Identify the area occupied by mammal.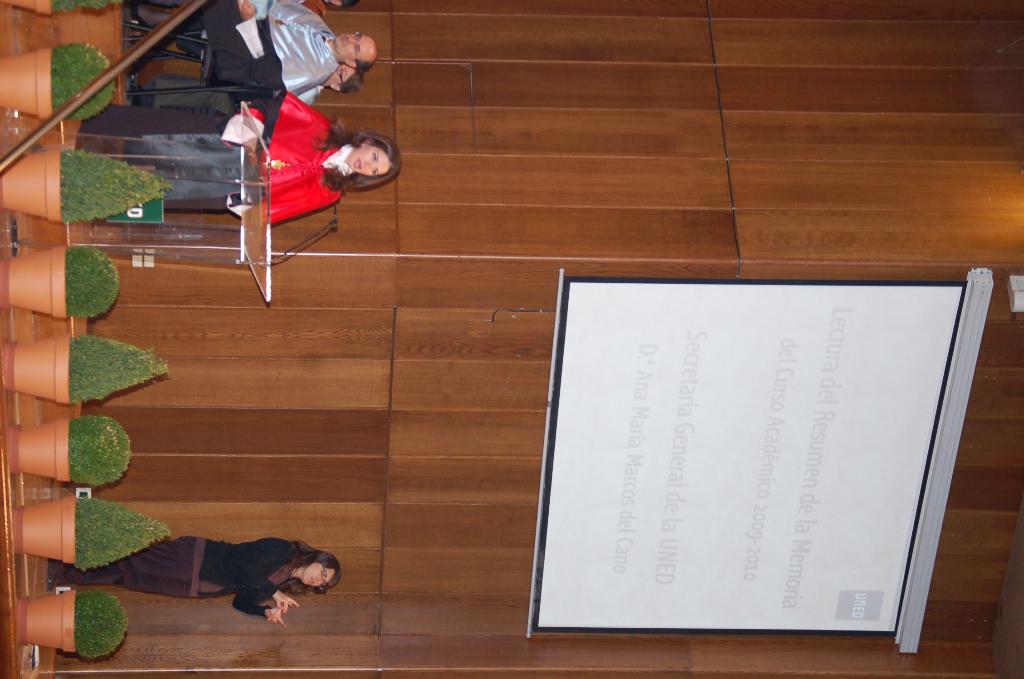
Area: 129:0:375:93.
